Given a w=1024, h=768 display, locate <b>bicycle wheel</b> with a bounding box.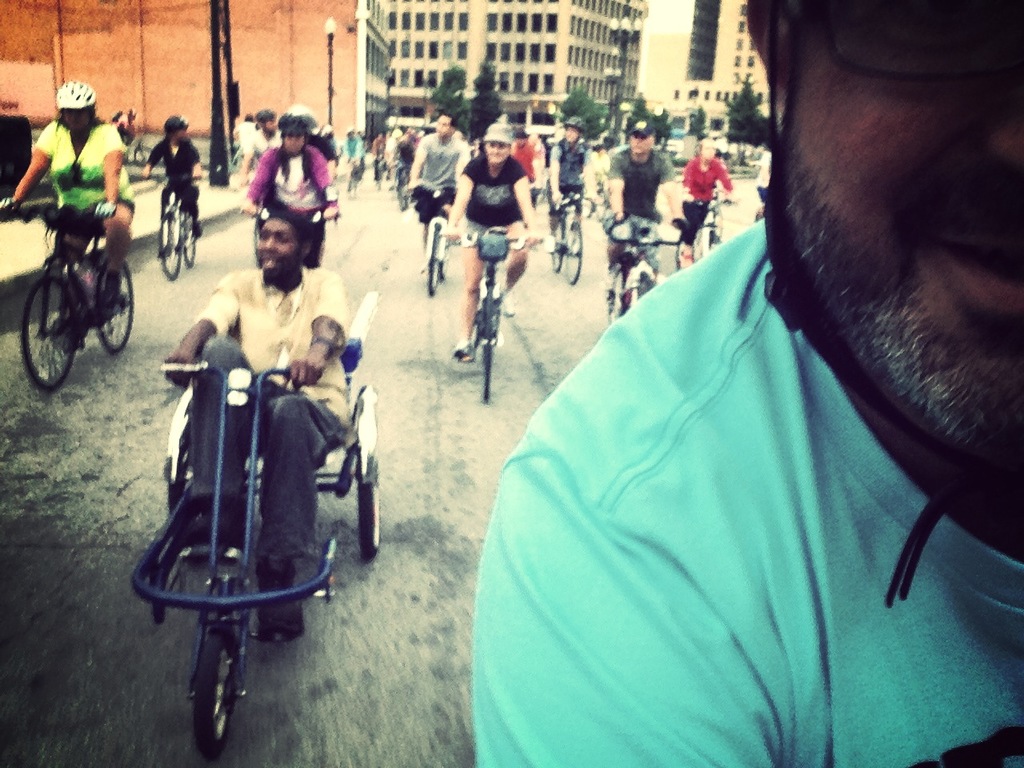
Located: rect(675, 231, 686, 269).
